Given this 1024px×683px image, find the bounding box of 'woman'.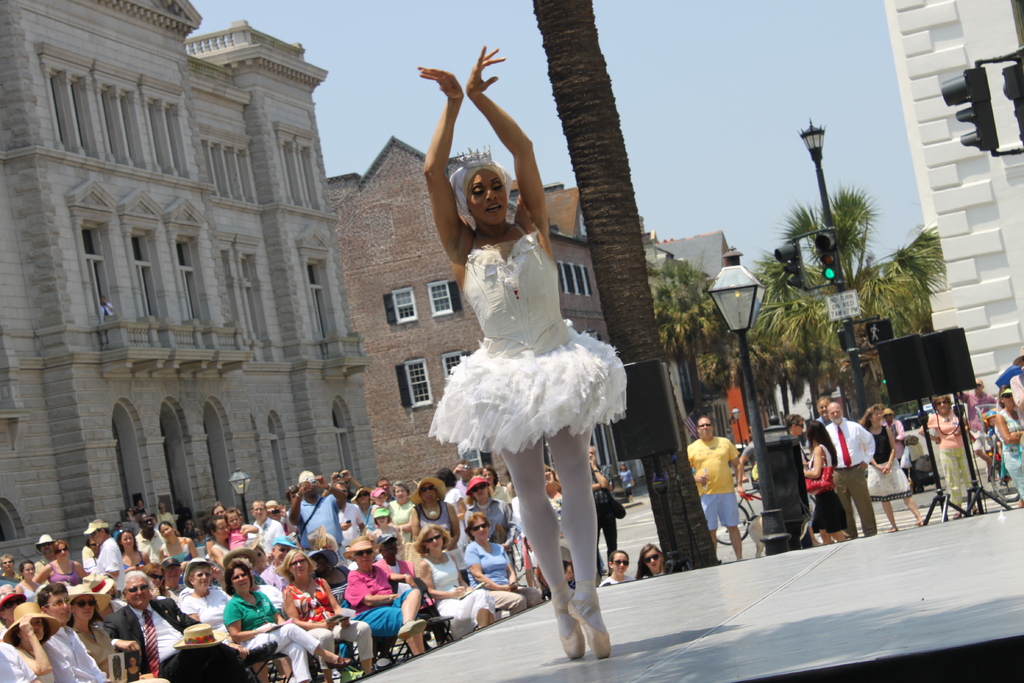
left=225, top=554, right=348, bottom=682.
